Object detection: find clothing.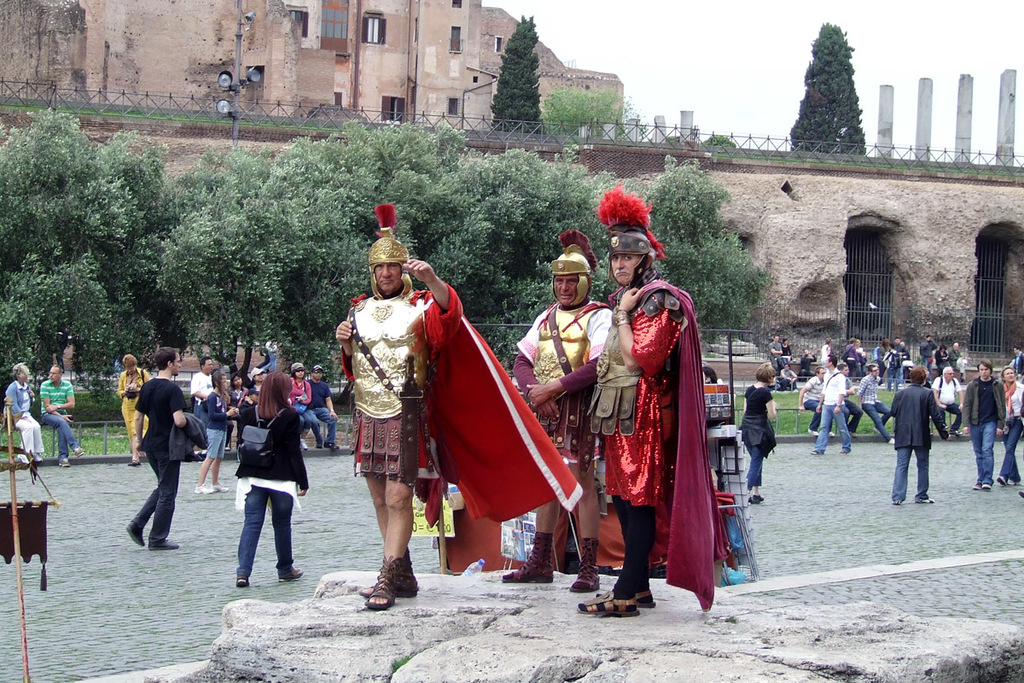
[799,354,815,376].
